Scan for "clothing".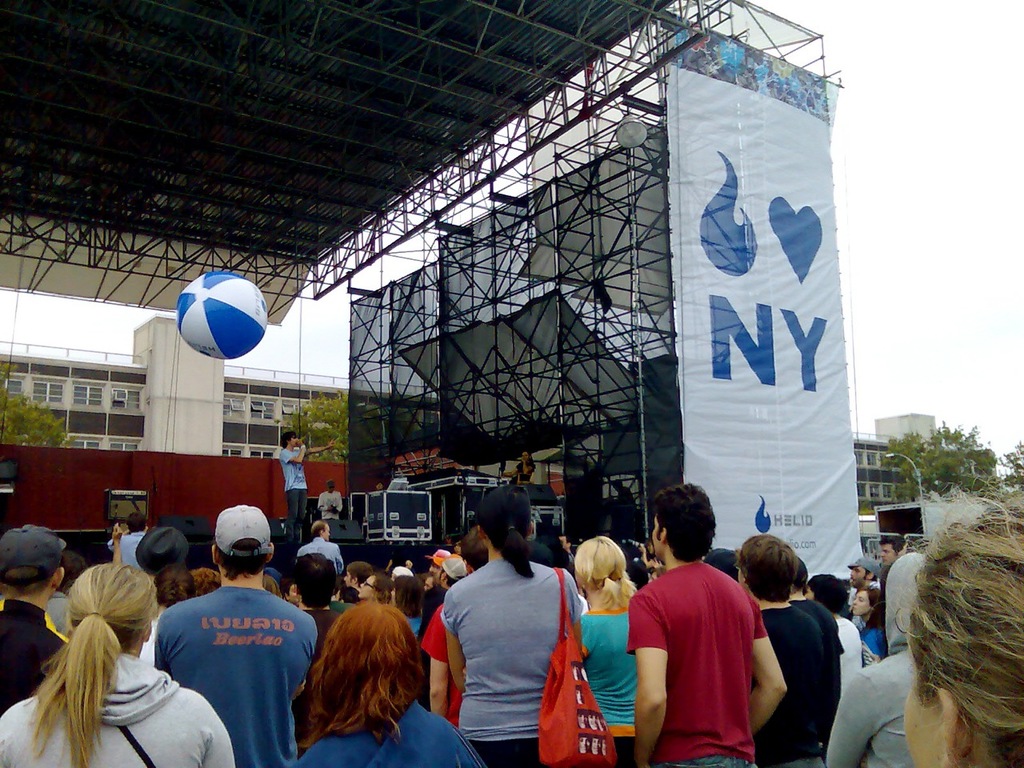
Scan result: crop(317, 490, 342, 522).
